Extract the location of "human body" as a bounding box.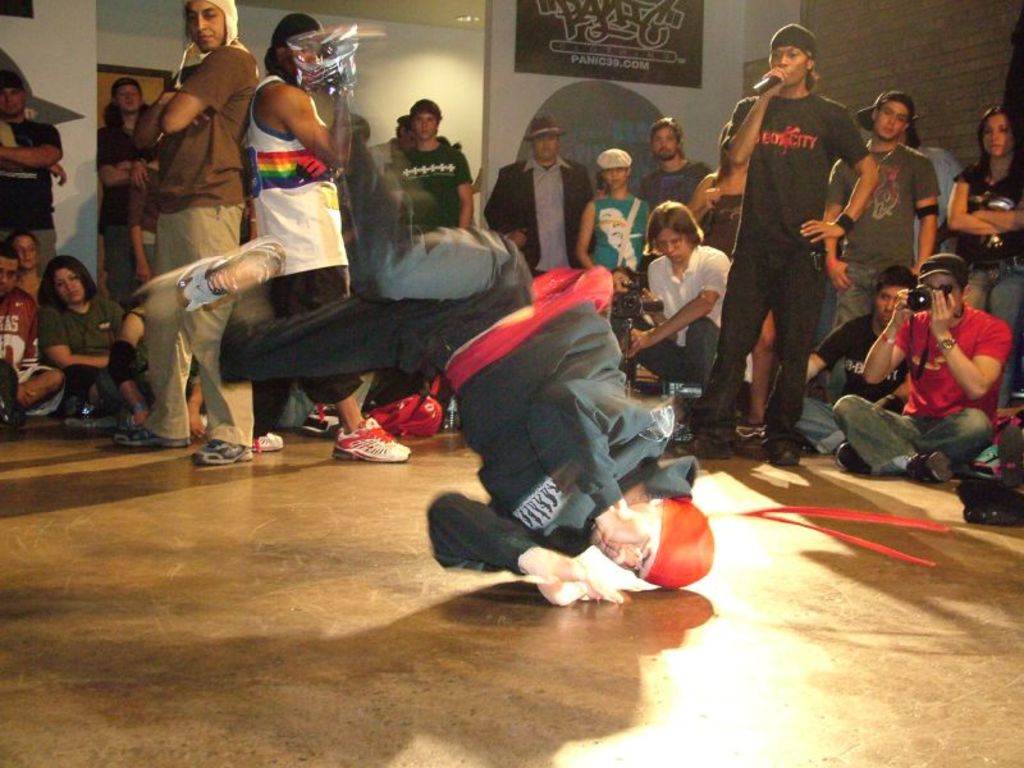
Rect(691, 24, 881, 474).
